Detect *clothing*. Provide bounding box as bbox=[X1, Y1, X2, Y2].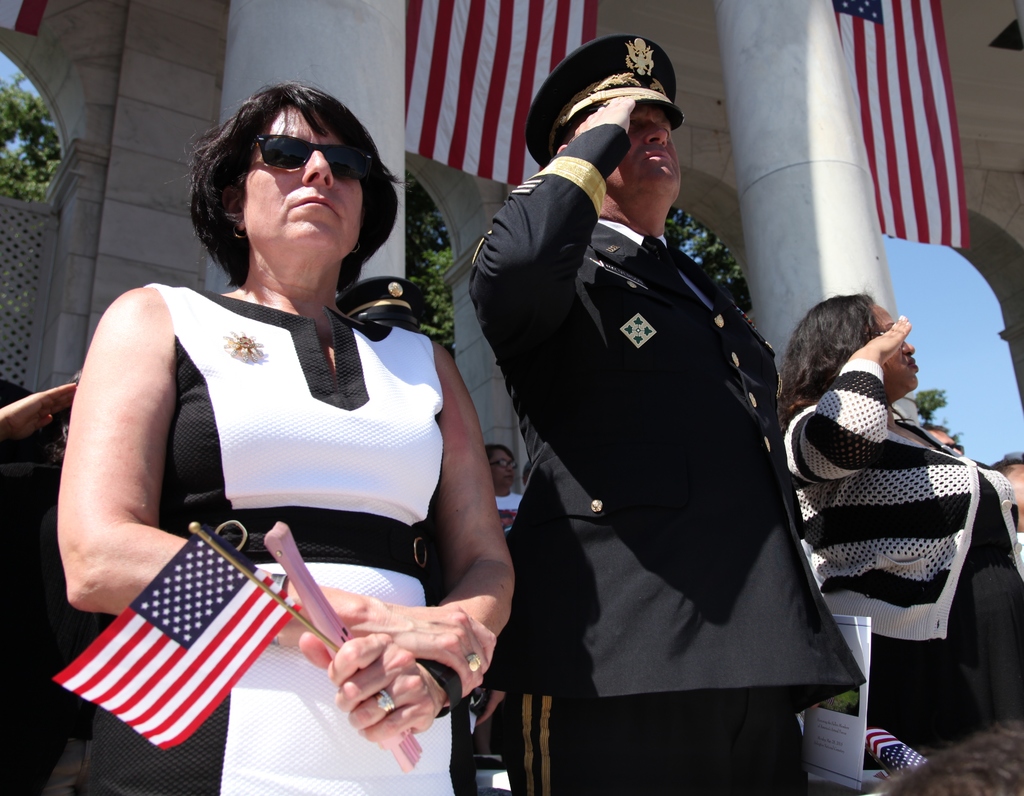
bbox=[467, 129, 826, 783].
